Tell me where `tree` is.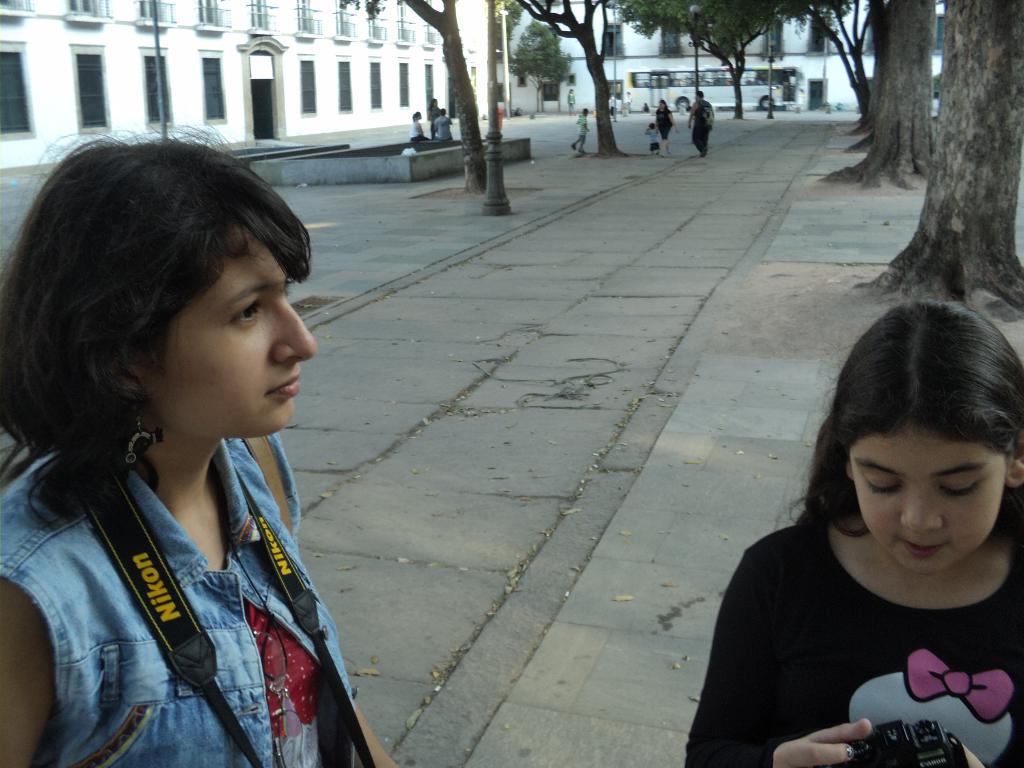
`tree` is at <bbox>845, 23, 1023, 292</bbox>.
